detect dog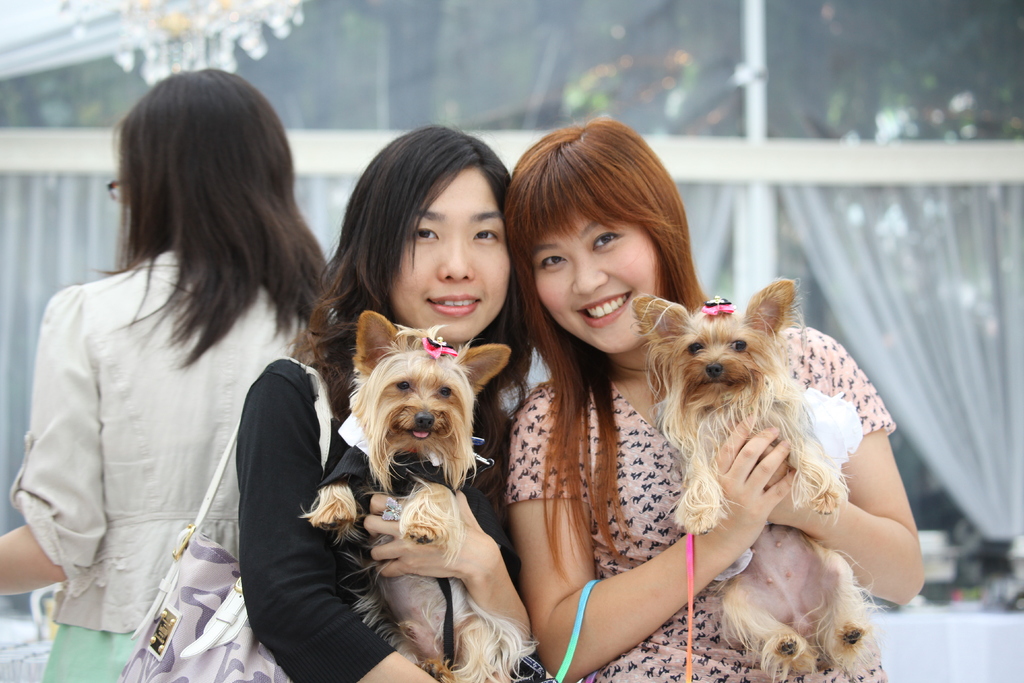
298 309 544 682
